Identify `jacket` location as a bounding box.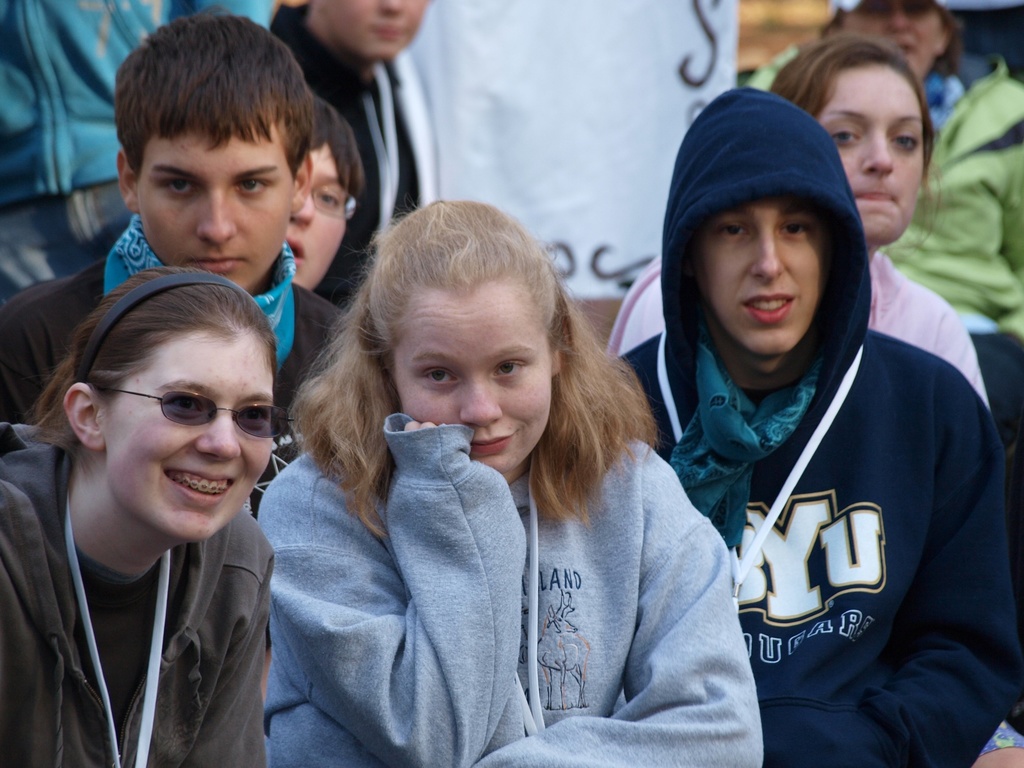
Rect(219, 334, 750, 755).
